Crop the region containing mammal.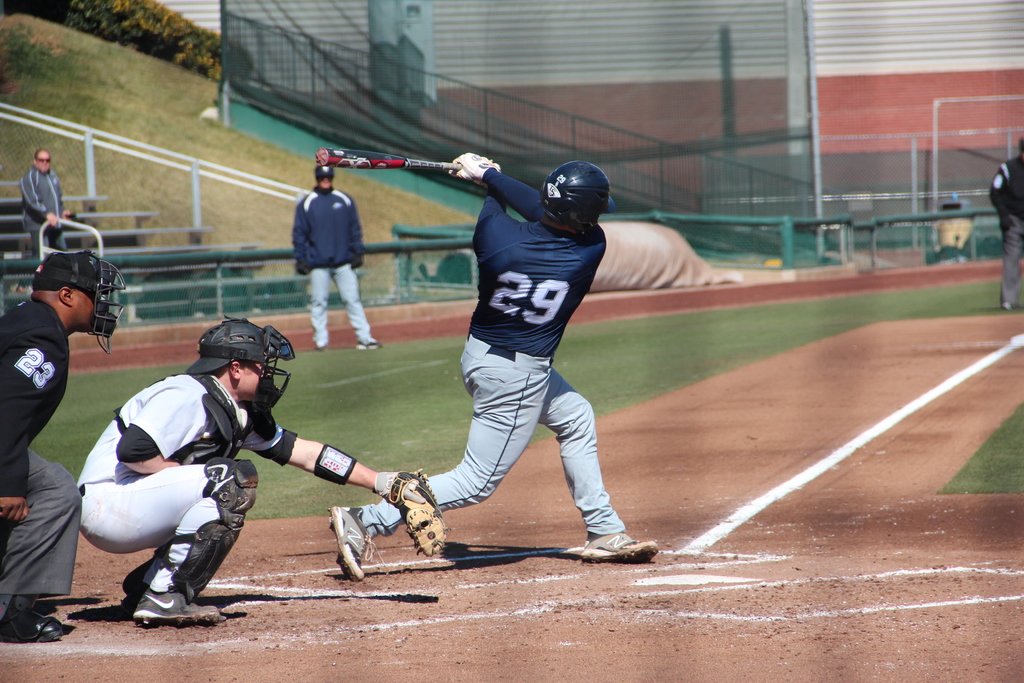
Crop region: [left=0, top=249, right=127, bottom=641].
